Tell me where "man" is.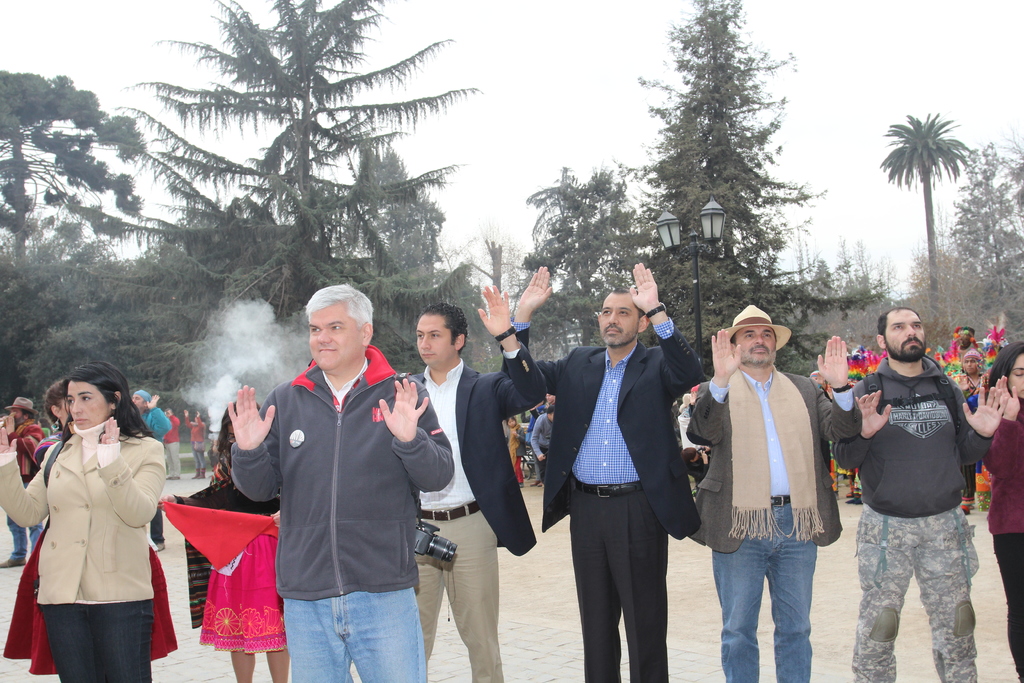
"man" is at <region>225, 278, 458, 682</region>.
